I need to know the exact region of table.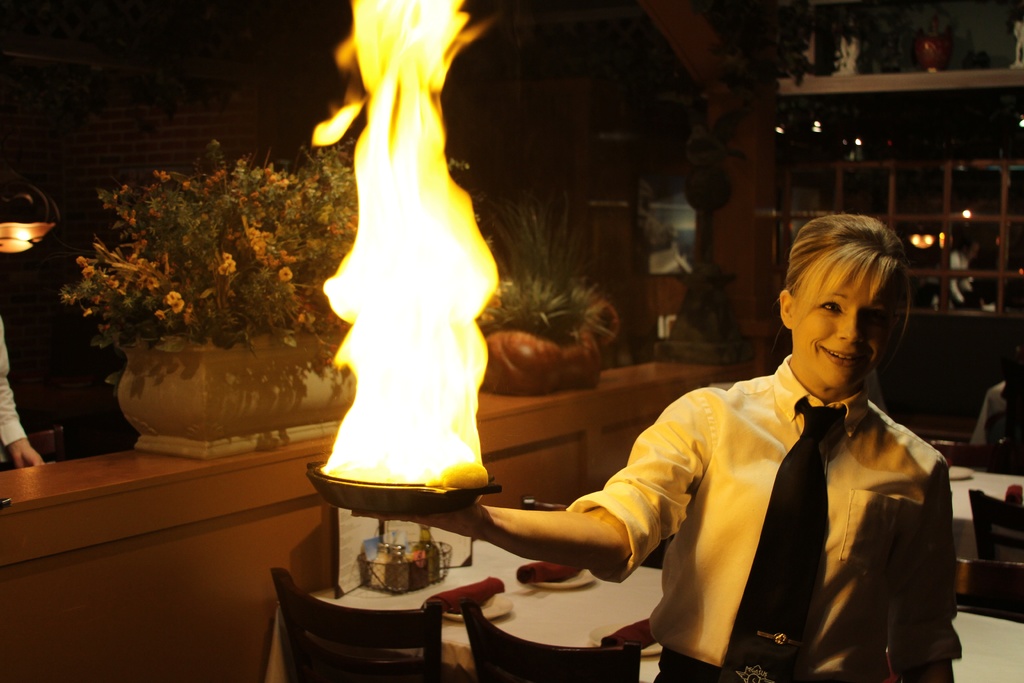
Region: x1=950 y1=465 x2=1023 y2=562.
